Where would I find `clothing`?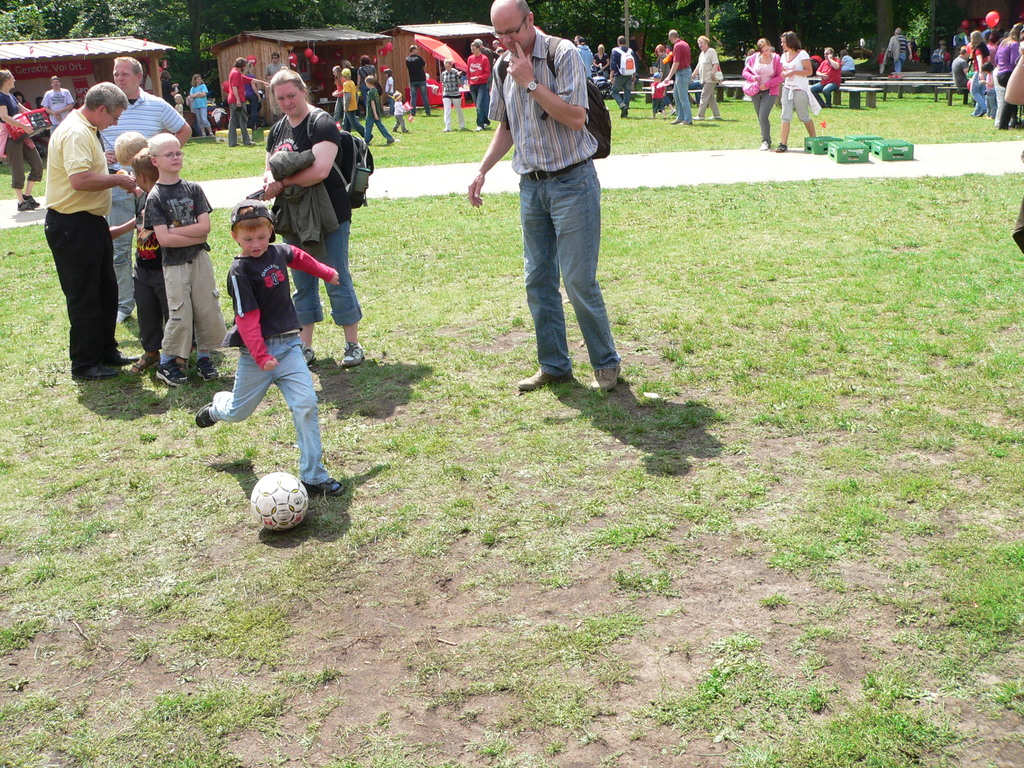
At [95, 84, 187, 163].
